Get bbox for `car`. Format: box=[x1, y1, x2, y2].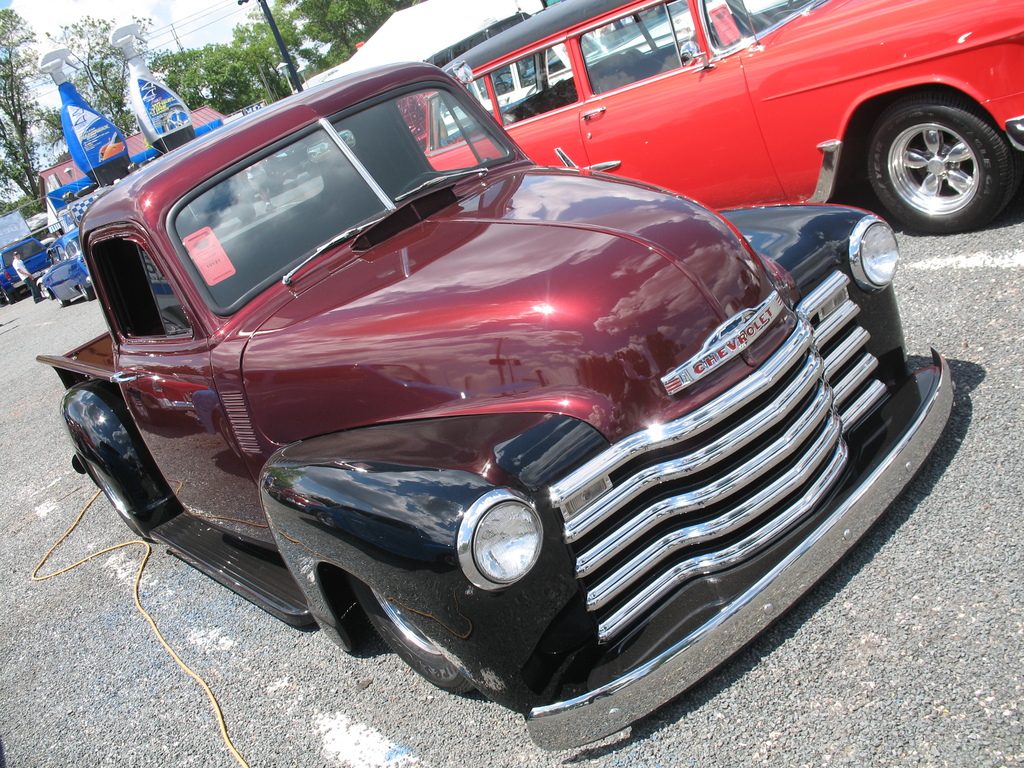
box=[63, 70, 913, 741].
